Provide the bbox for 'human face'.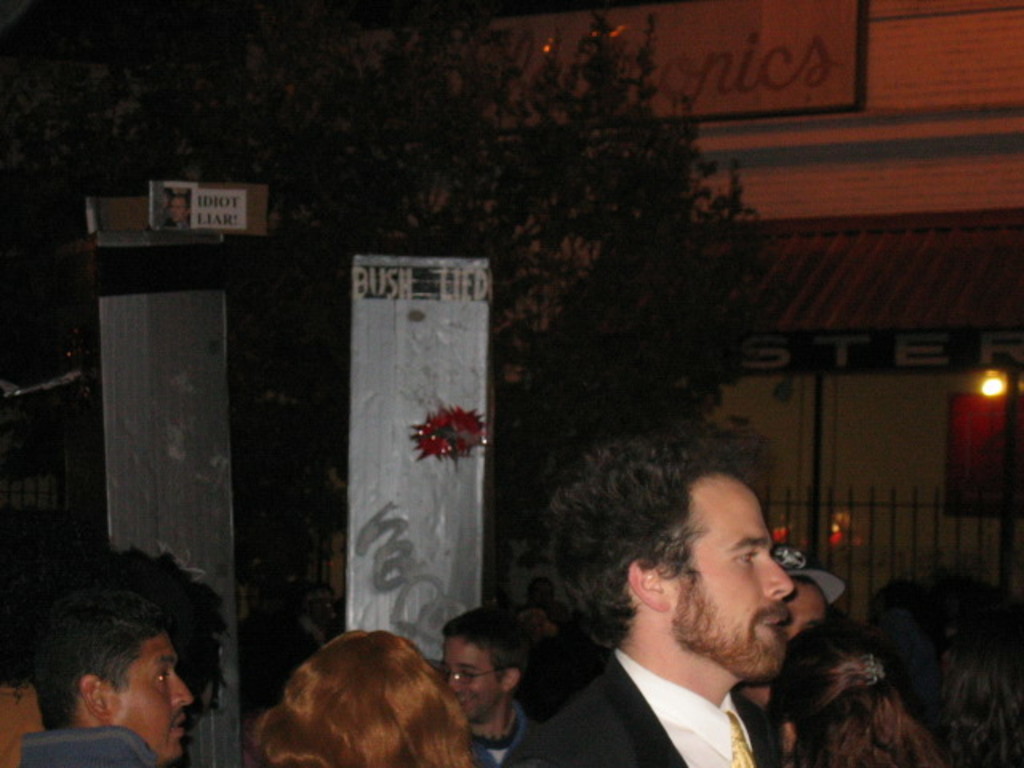
bbox=[666, 470, 818, 683].
